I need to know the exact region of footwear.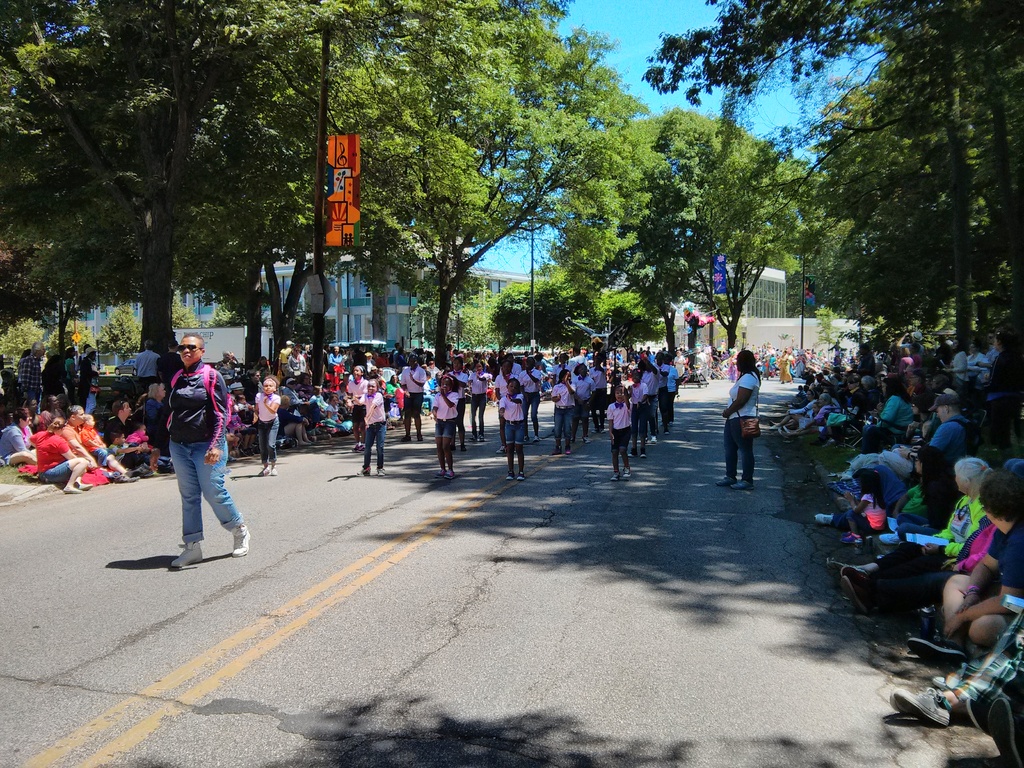
Region: bbox=(375, 466, 385, 477).
